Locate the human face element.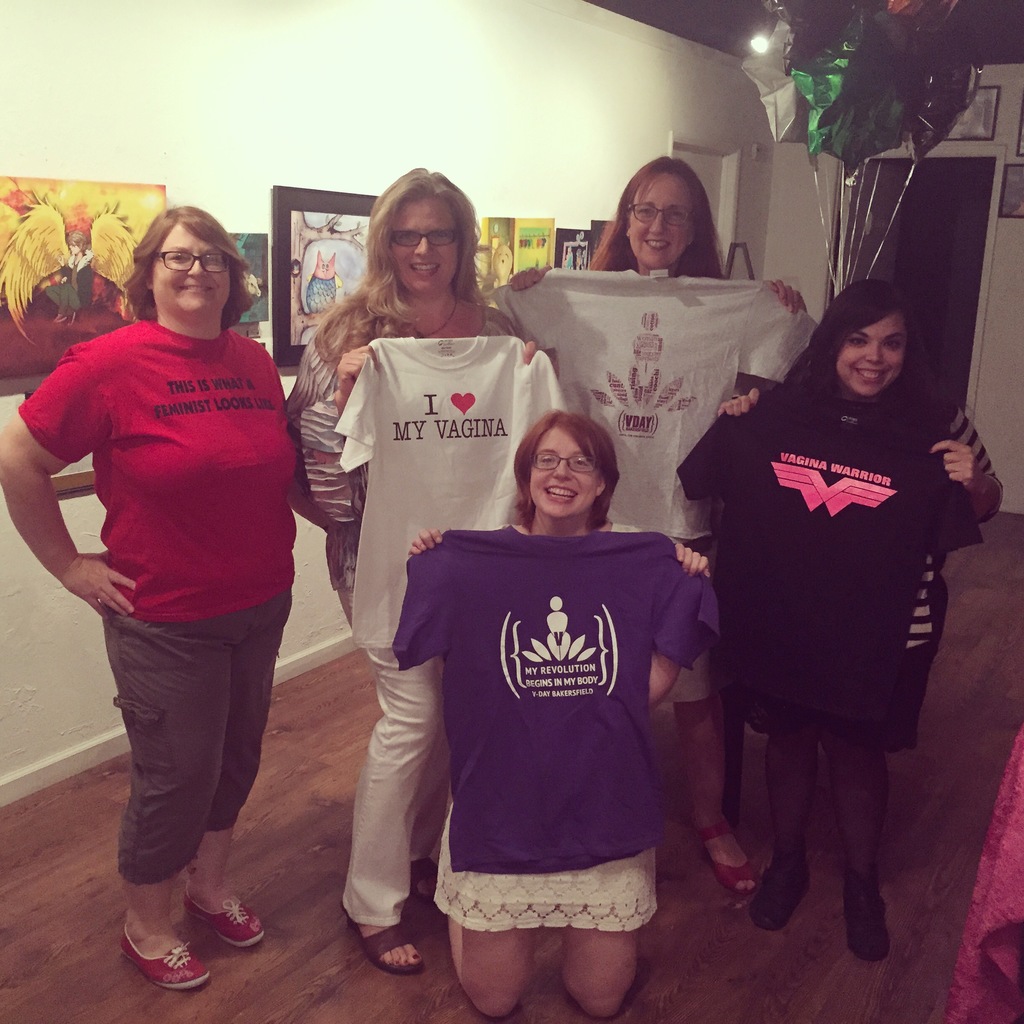
Element bbox: bbox(156, 225, 231, 310).
